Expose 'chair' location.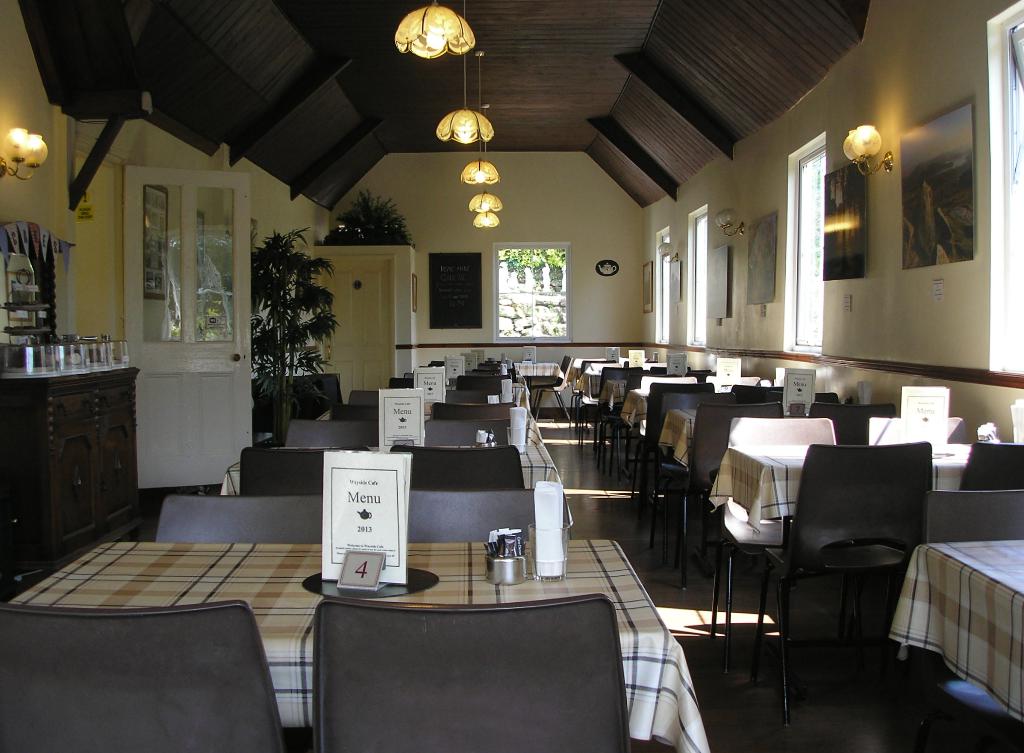
Exposed at 646 364 666 374.
